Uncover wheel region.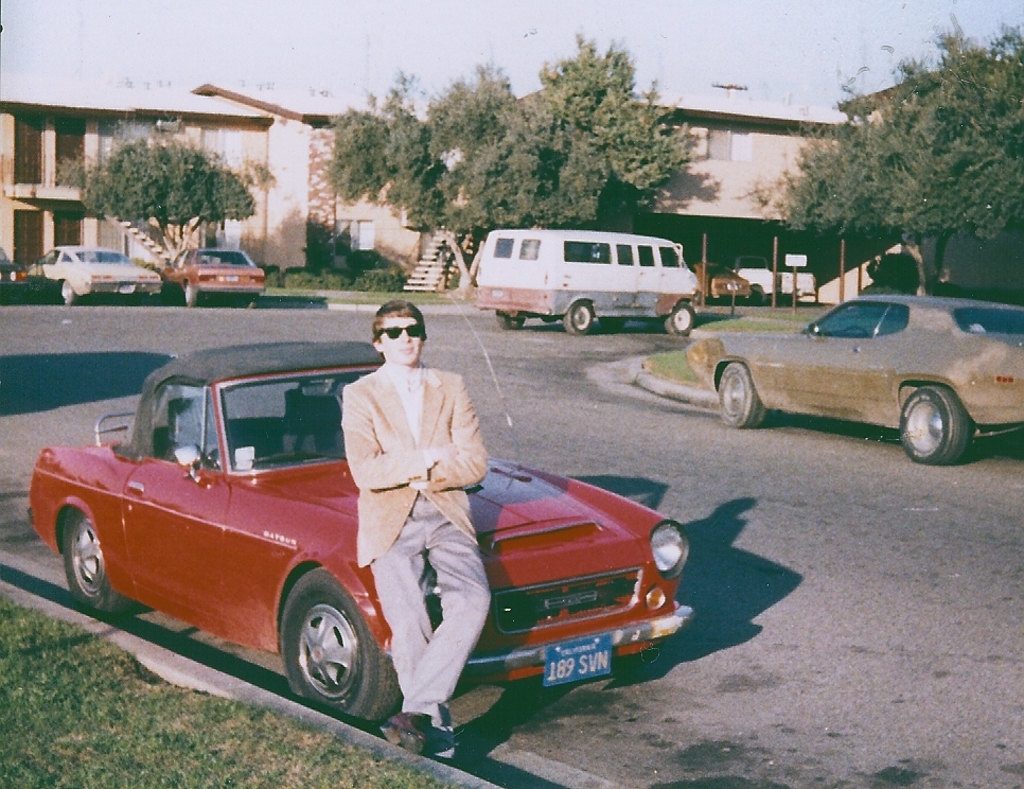
Uncovered: 58,278,74,306.
